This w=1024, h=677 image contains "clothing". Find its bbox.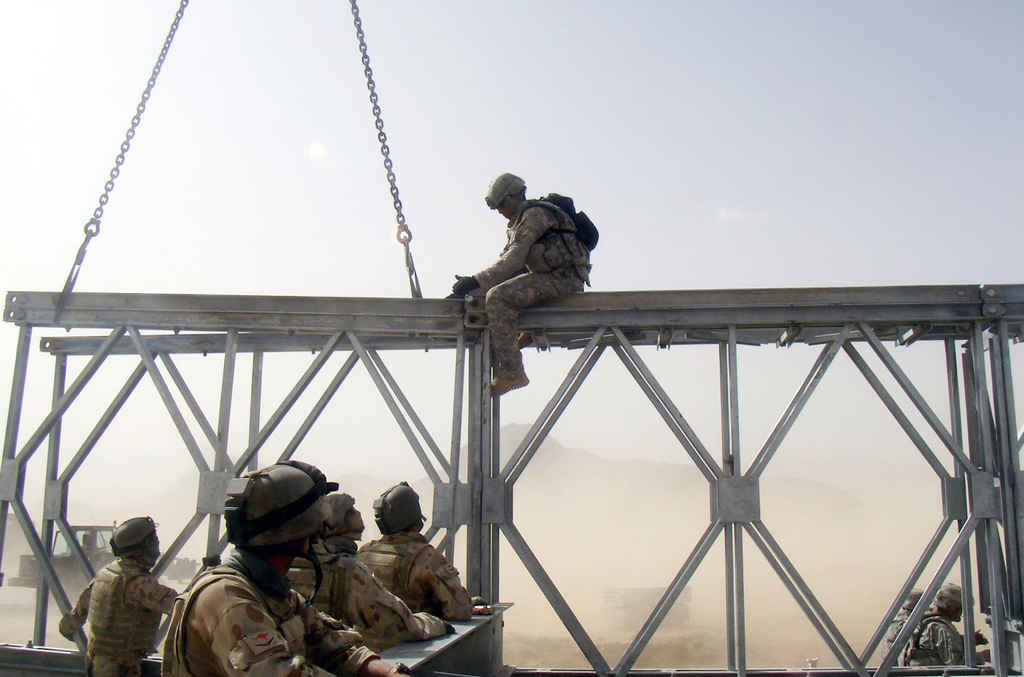
<region>355, 542, 468, 616</region>.
